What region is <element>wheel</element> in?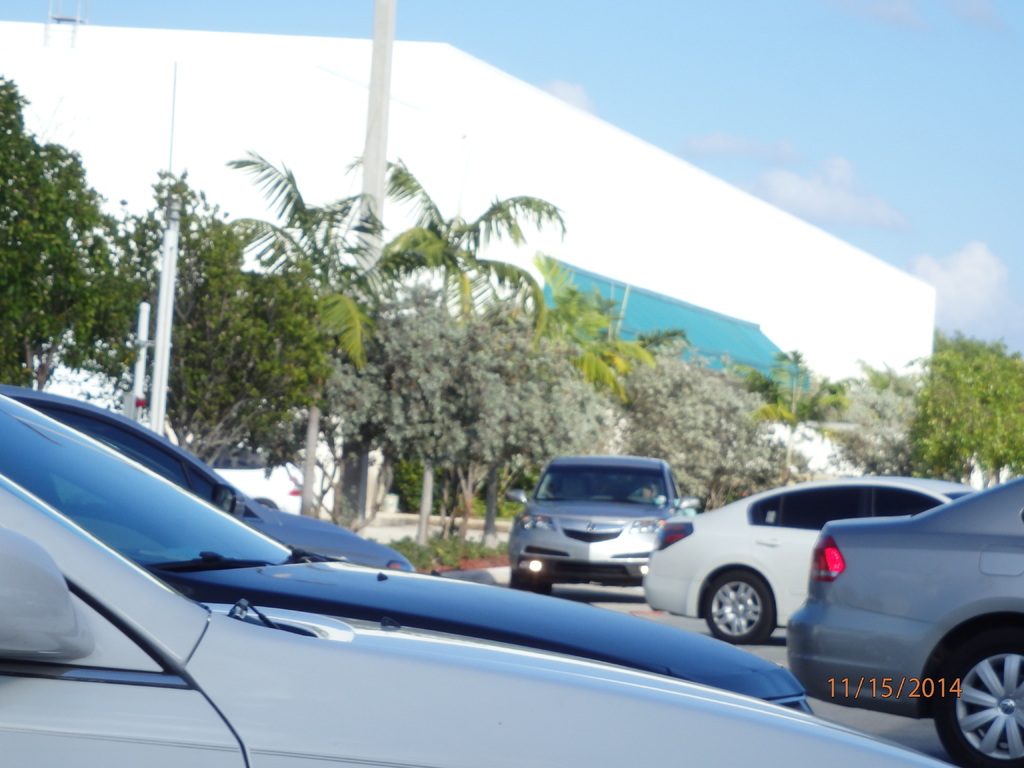
crop(937, 643, 1014, 758).
